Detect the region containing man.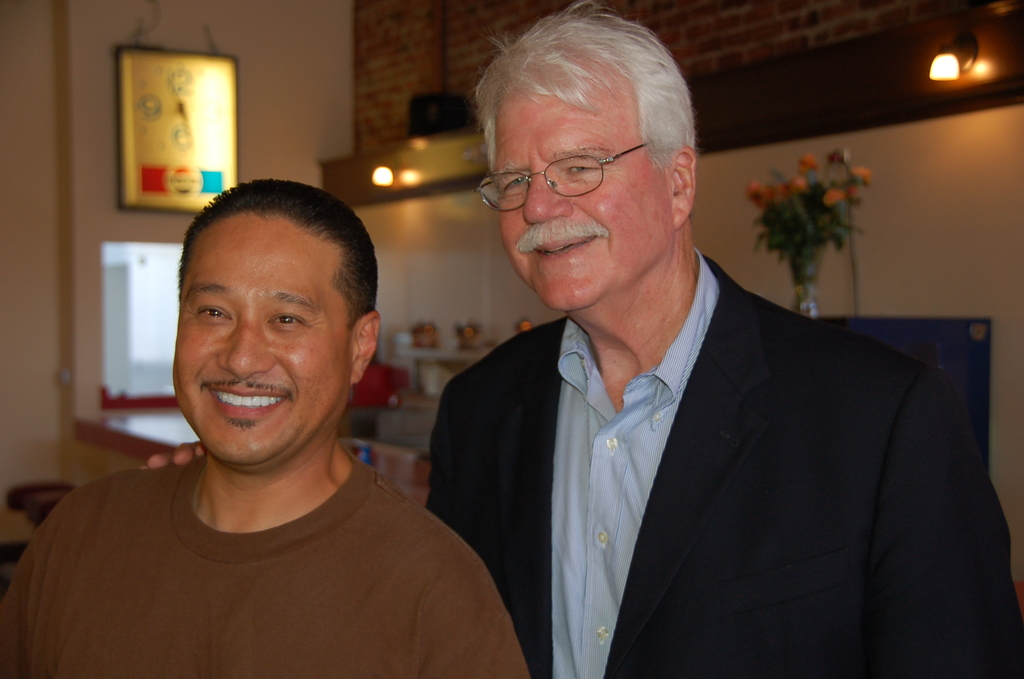
Rect(388, 54, 972, 666).
